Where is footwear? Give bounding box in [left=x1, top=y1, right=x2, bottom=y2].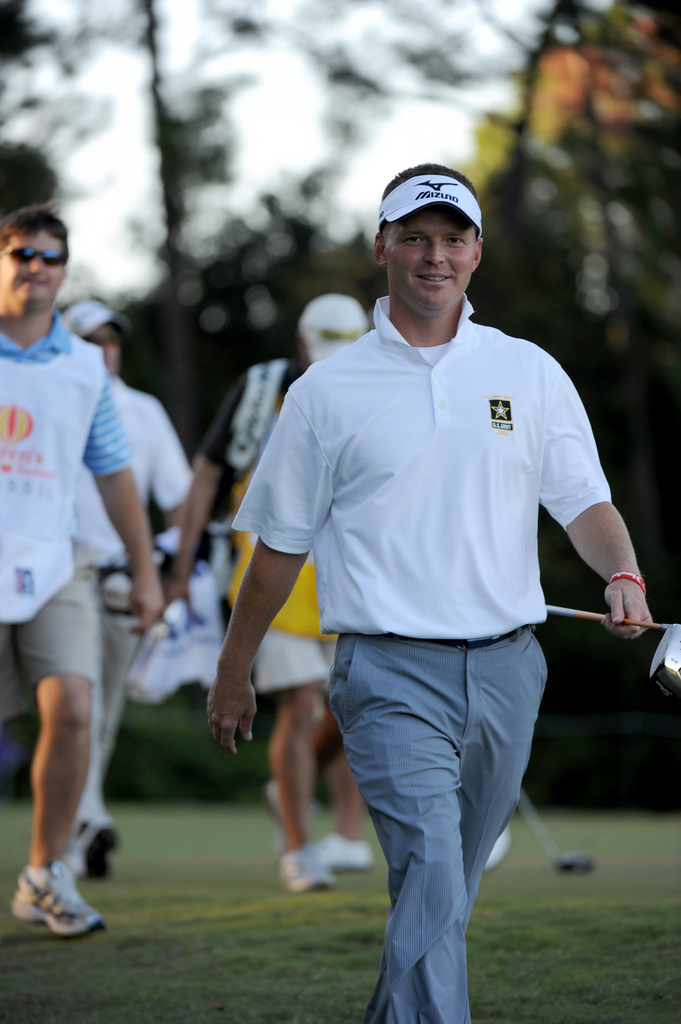
[left=319, top=824, right=377, bottom=872].
